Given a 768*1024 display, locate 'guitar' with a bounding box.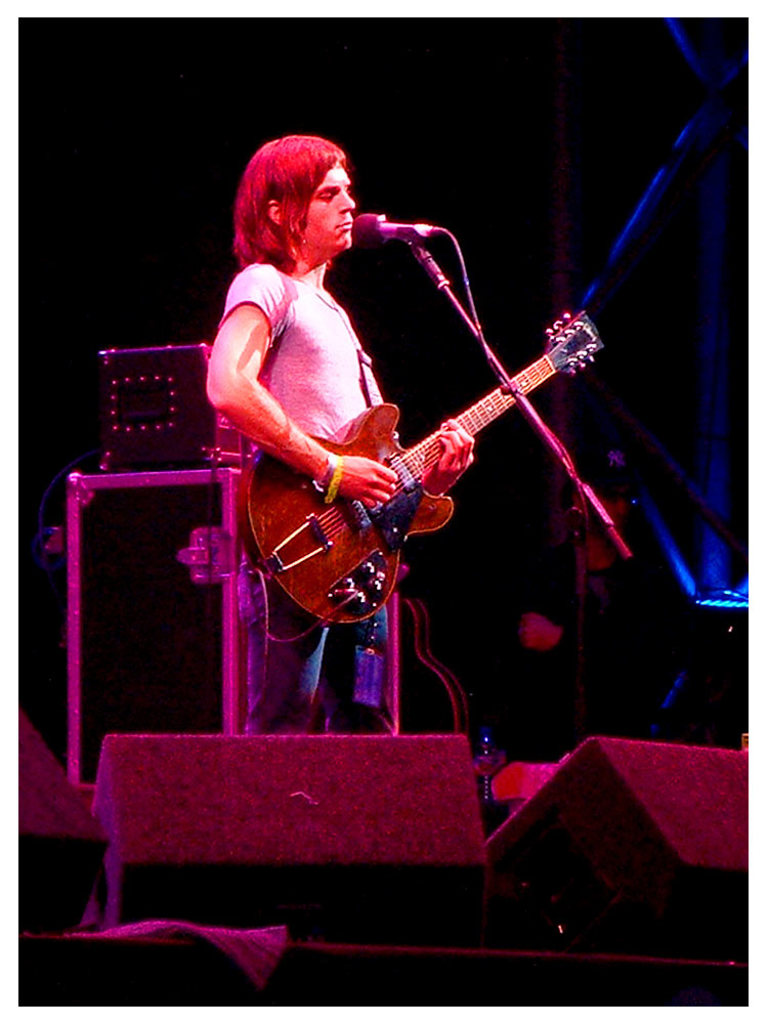
Located: 238, 304, 608, 633.
